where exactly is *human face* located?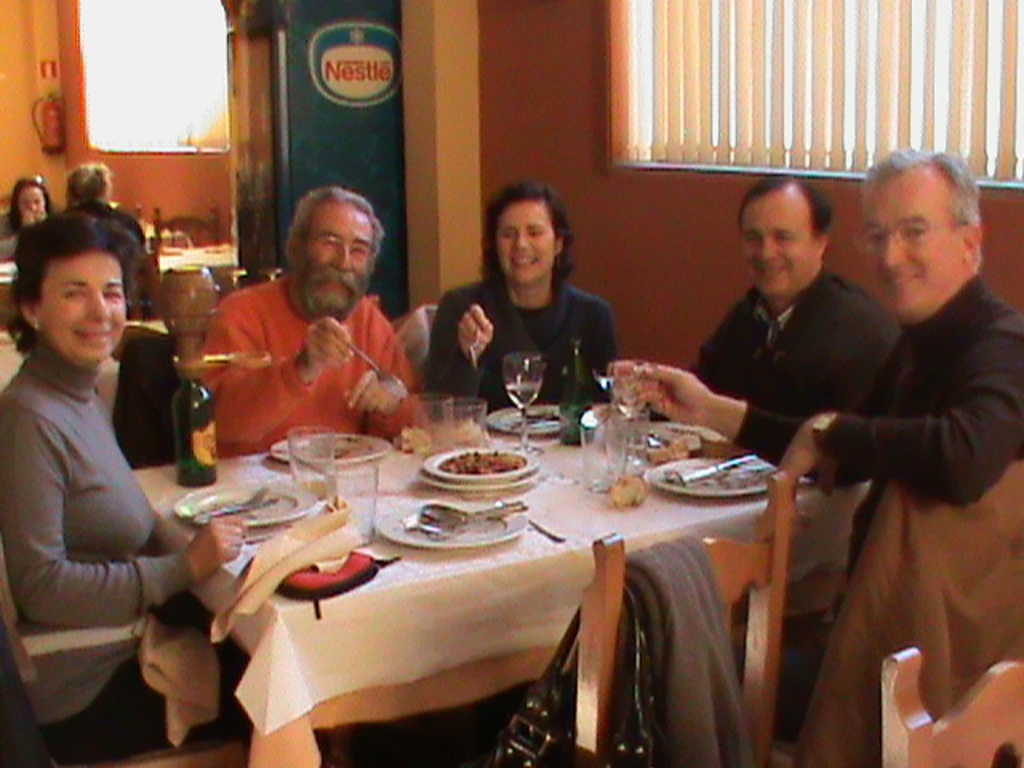
Its bounding box is [left=742, top=206, right=813, bottom=306].
